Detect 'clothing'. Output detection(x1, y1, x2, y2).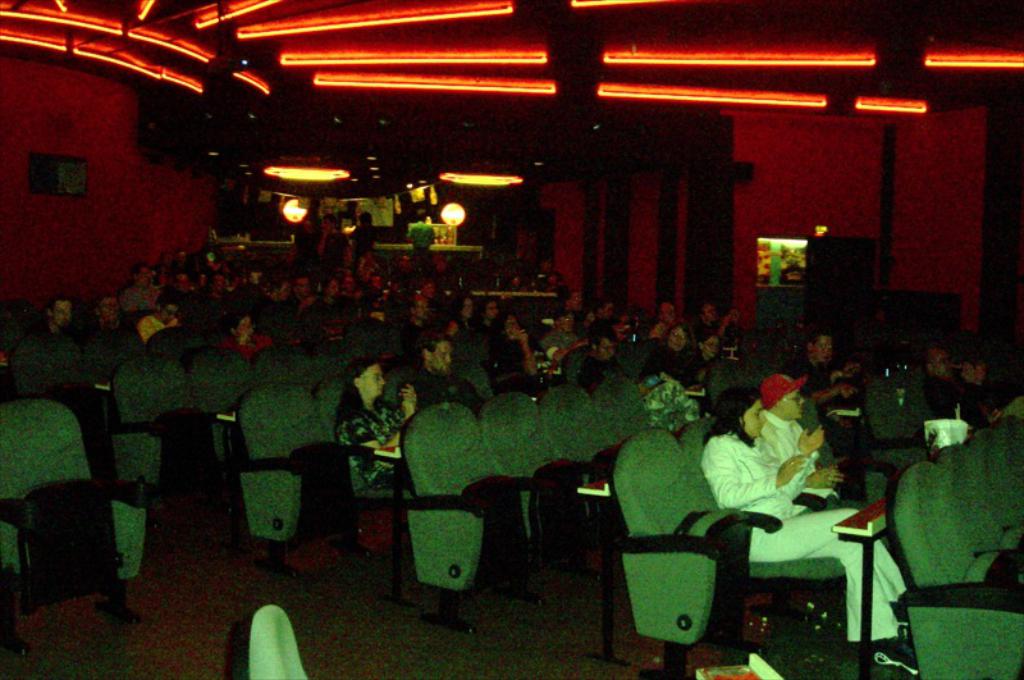
detection(398, 359, 492, 410).
